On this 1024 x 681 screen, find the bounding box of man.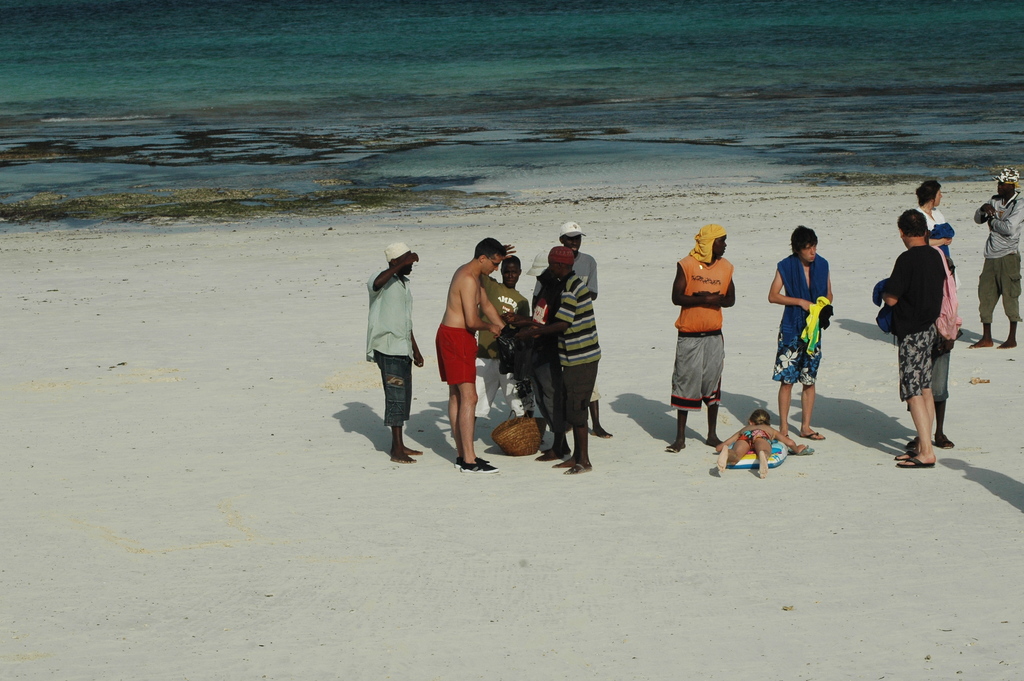
Bounding box: x1=968 y1=164 x2=1023 y2=348.
